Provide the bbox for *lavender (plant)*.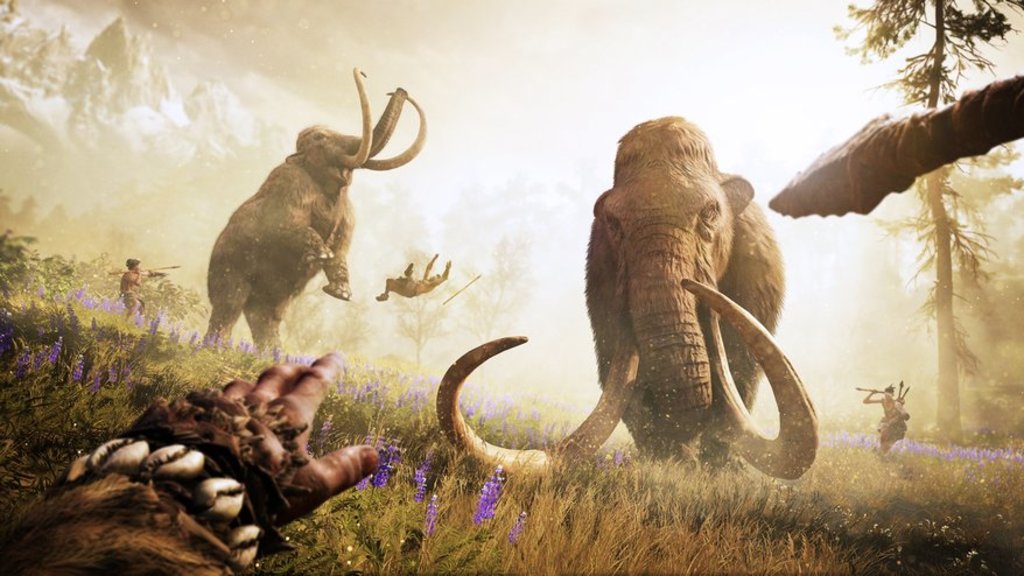
(464,463,507,531).
